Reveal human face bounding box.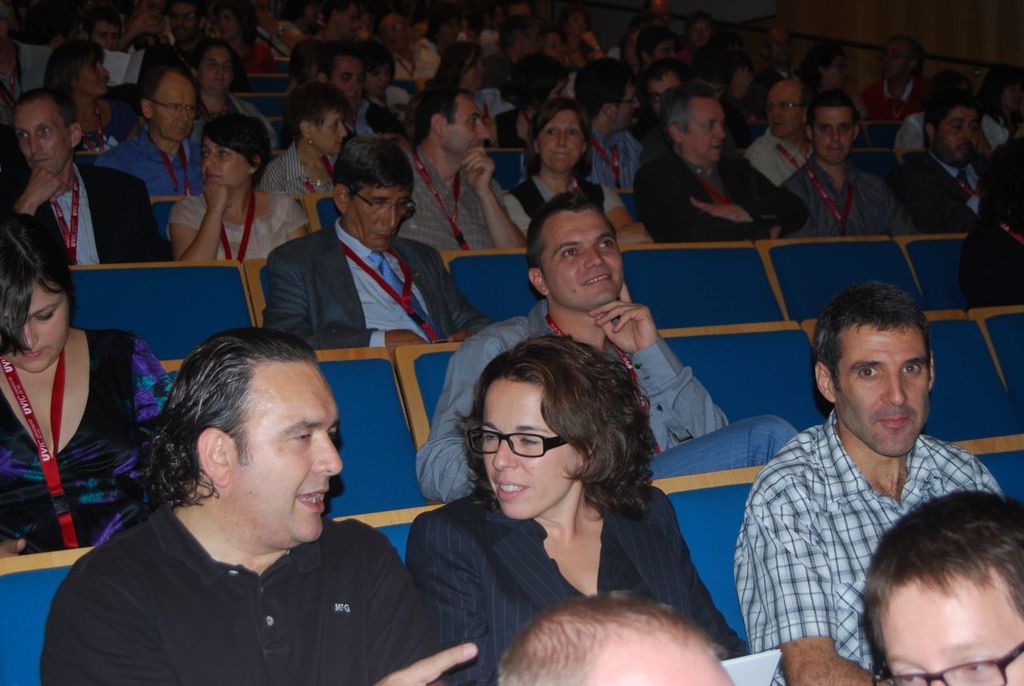
Revealed: bbox(834, 323, 934, 458).
